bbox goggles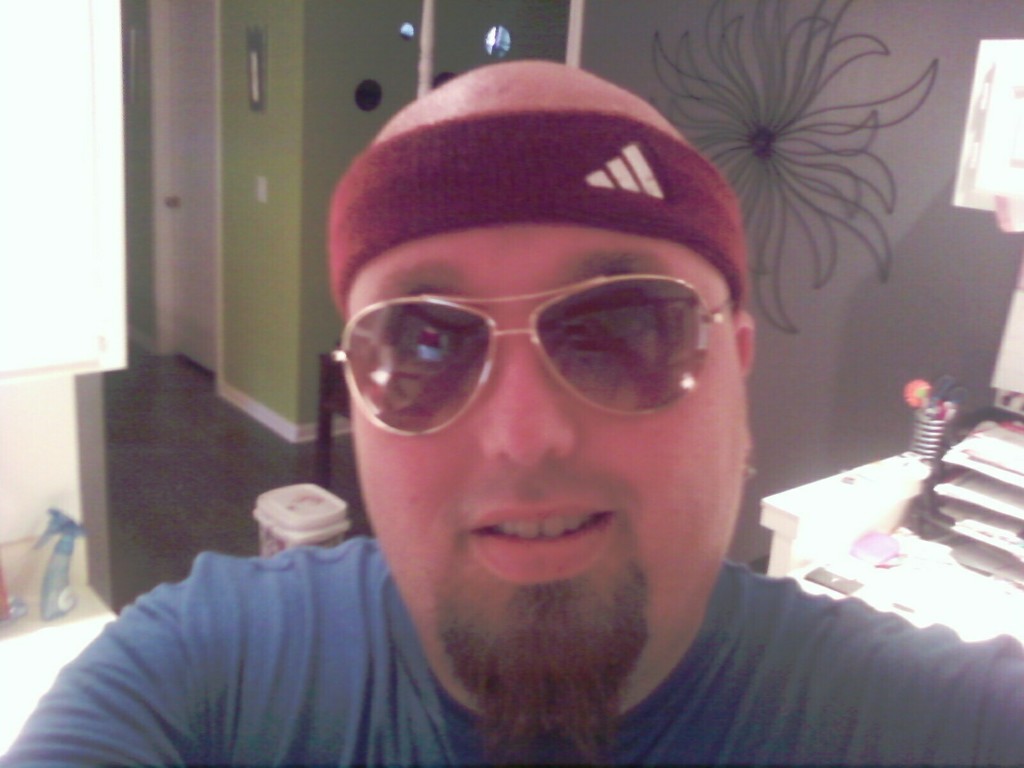
x1=324, y1=271, x2=736, y2=438
